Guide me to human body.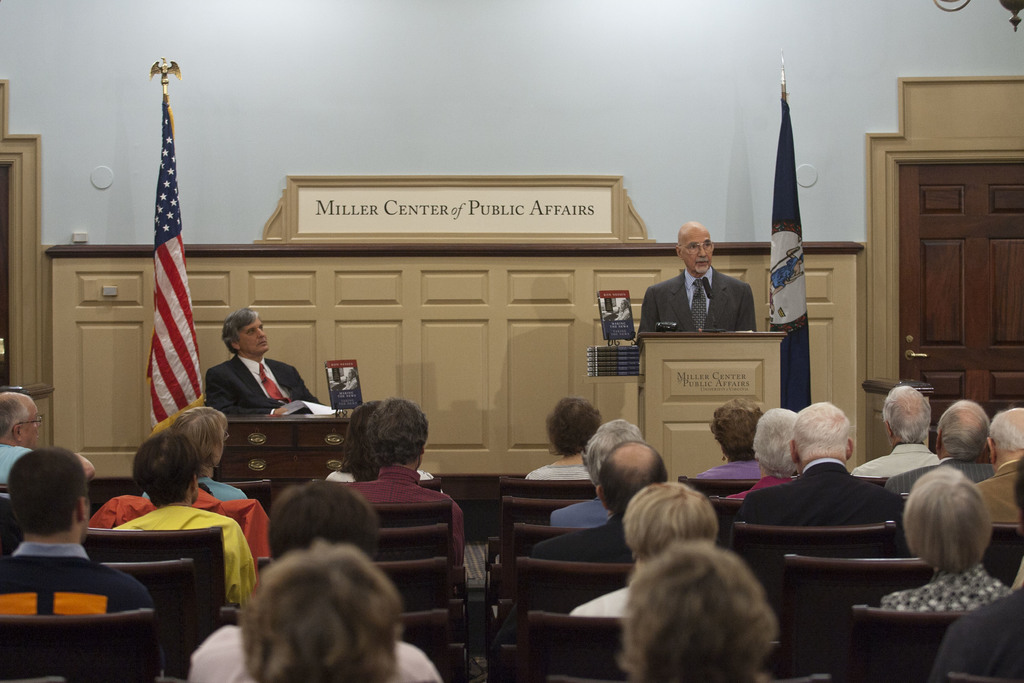
Guidance: (left=334, top=399, right=468, bottom=597).
